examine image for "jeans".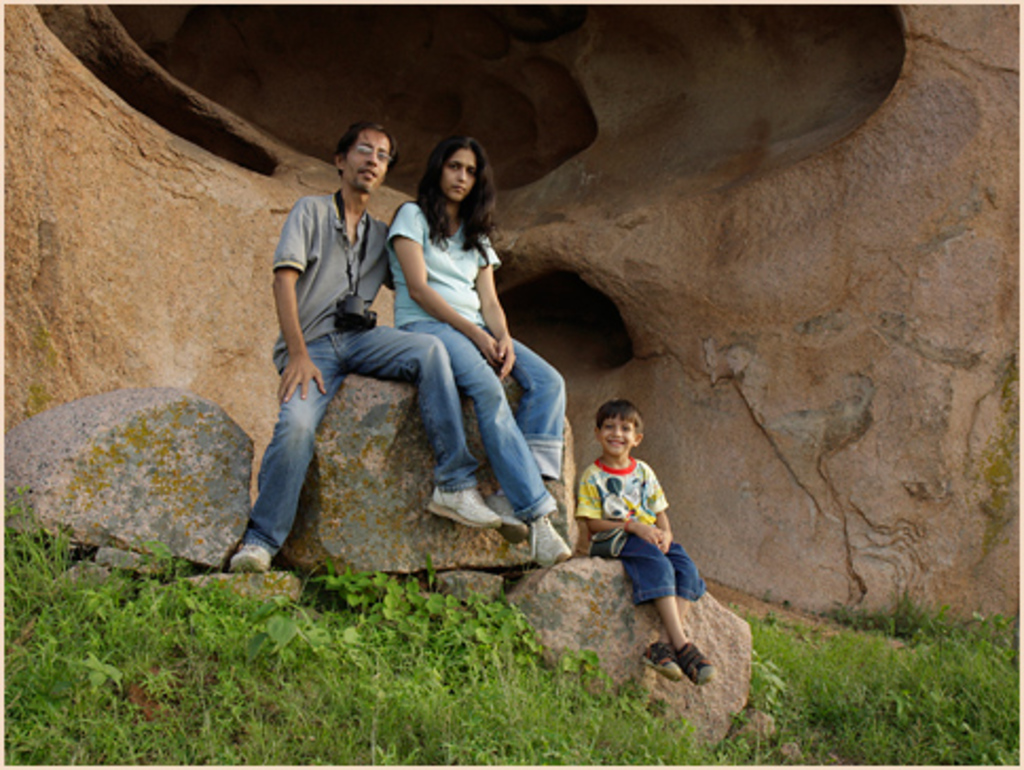
Examination result: box=[402, 311, 569, 518].
